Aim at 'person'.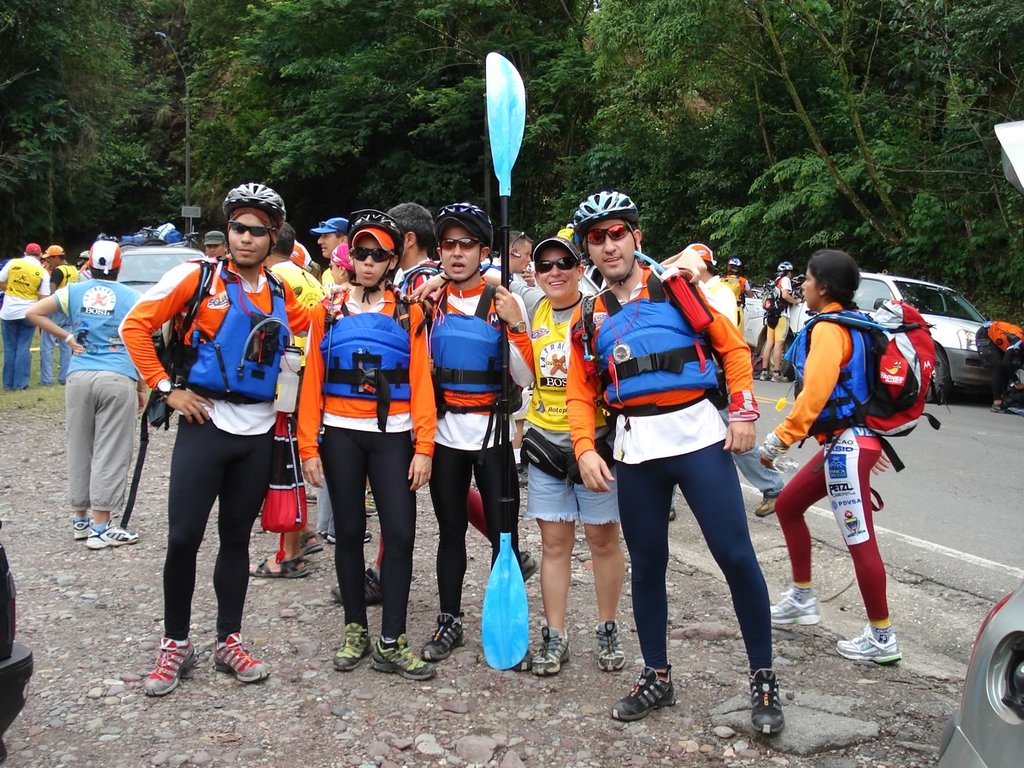
Aimed at l=969, t=319, r=1023, b=409.
